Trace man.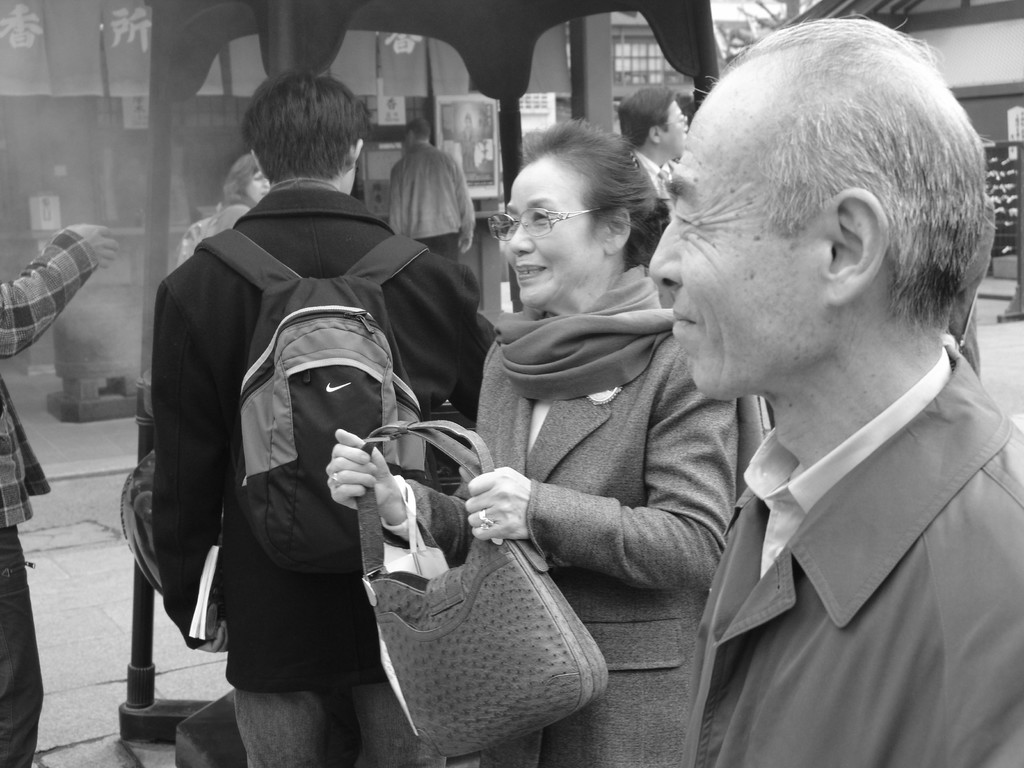
Traced to (x1=154, y1=72, x2=499, y2=767).
